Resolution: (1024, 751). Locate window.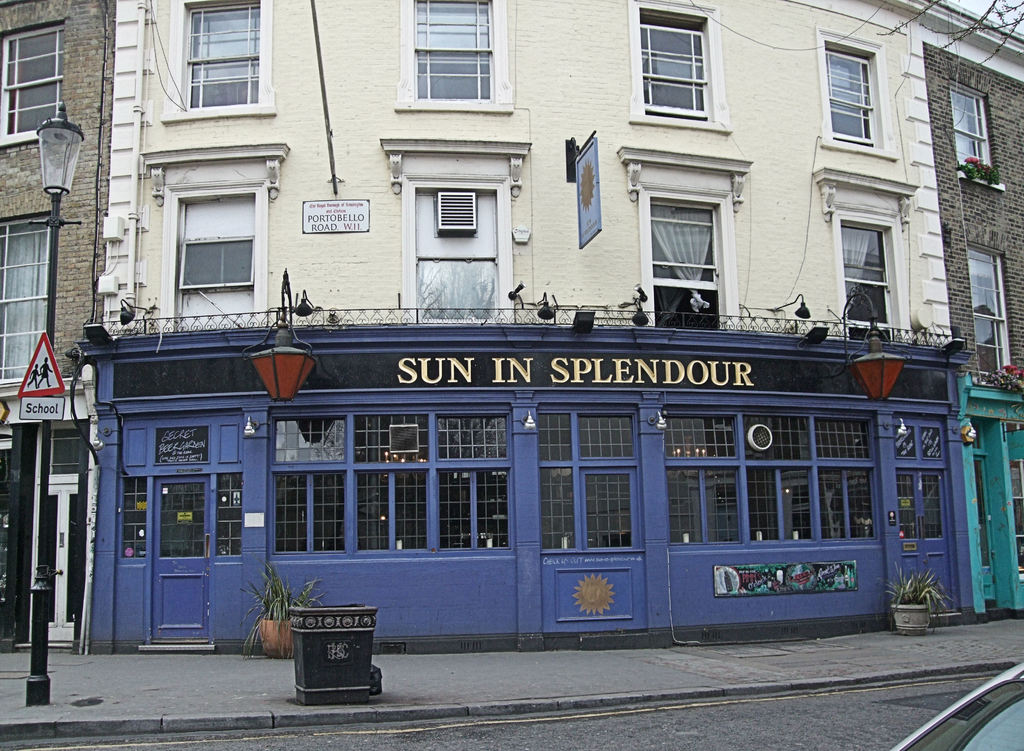
395,0,514,113.
